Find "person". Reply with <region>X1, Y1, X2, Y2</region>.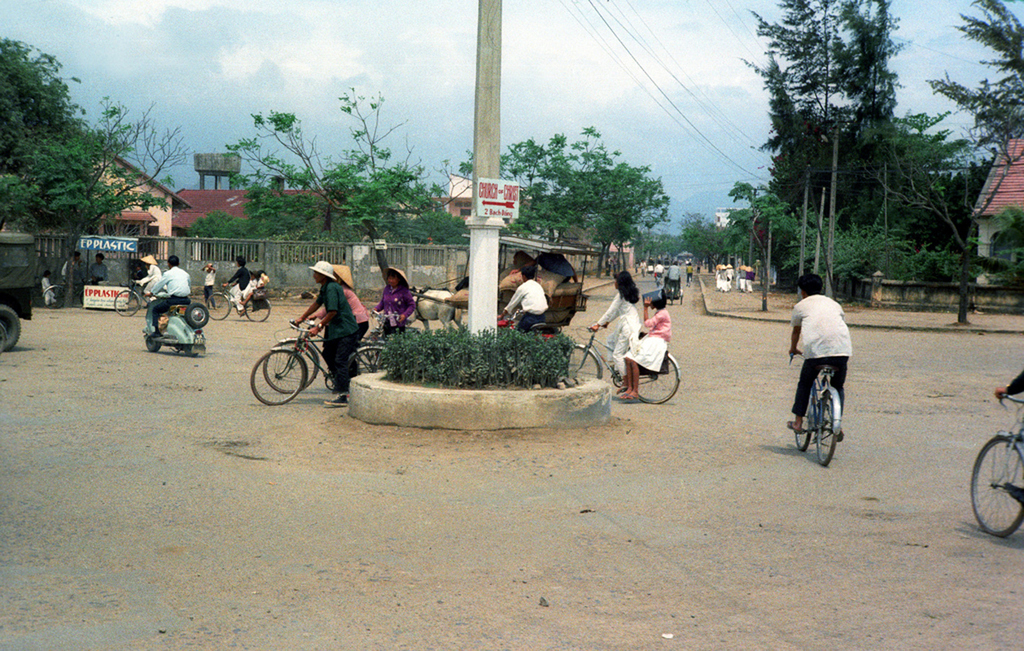
<region>221, 256, 250, 317</region>.
